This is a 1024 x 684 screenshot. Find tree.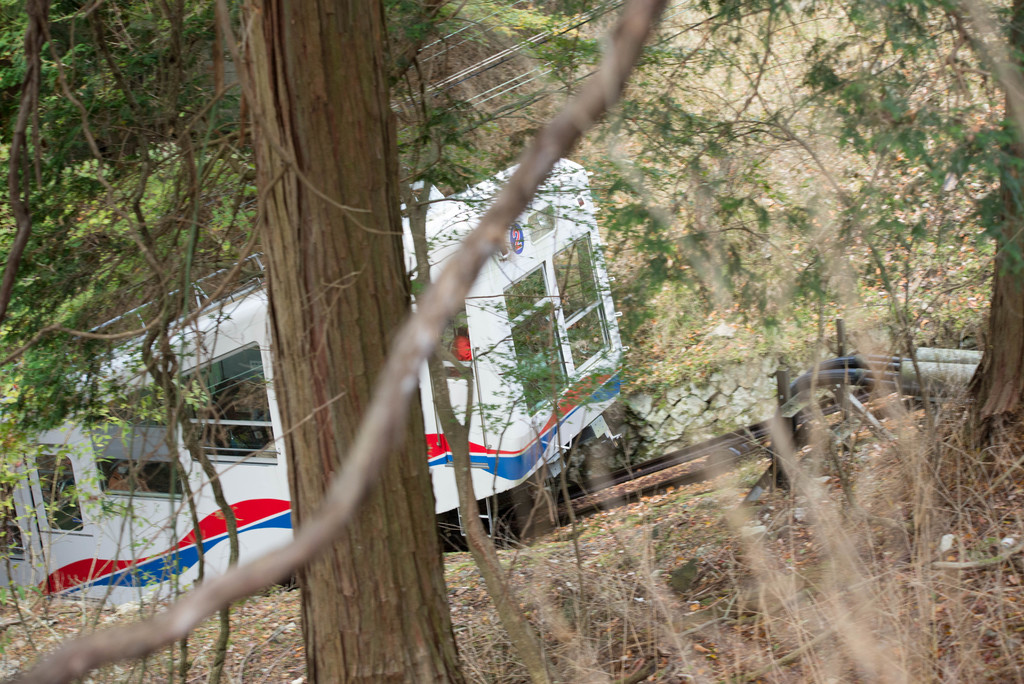
Bounding box: (237,0,468,683).
